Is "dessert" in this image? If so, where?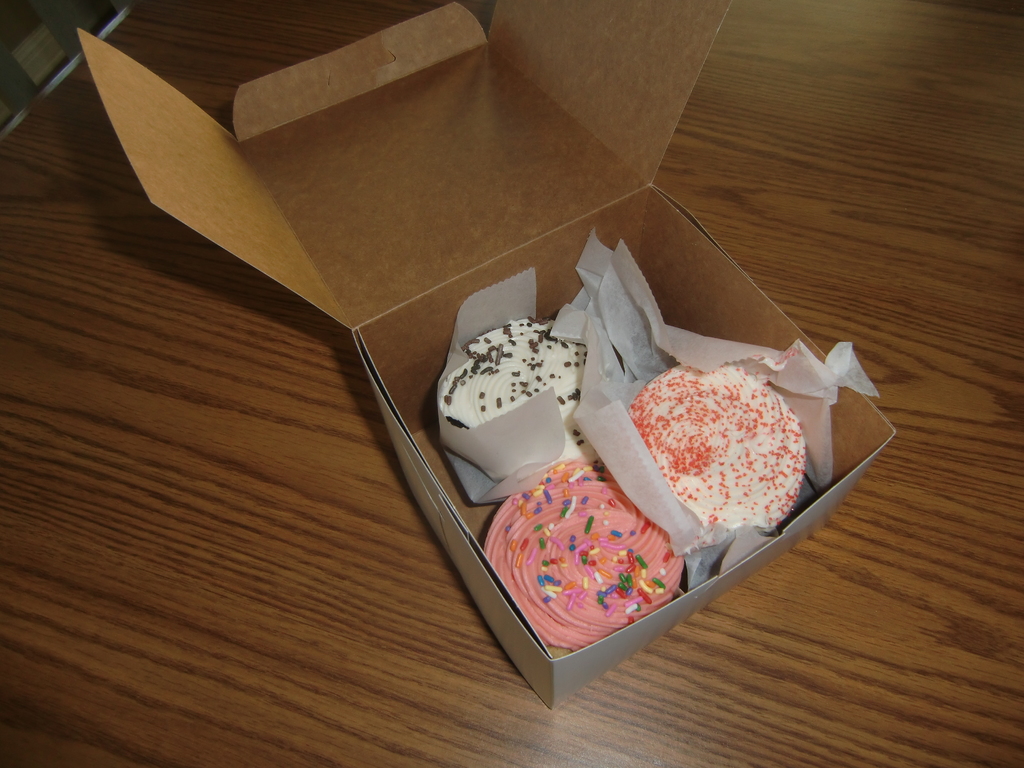
Yes, at box(486, 456, 689, 648).
